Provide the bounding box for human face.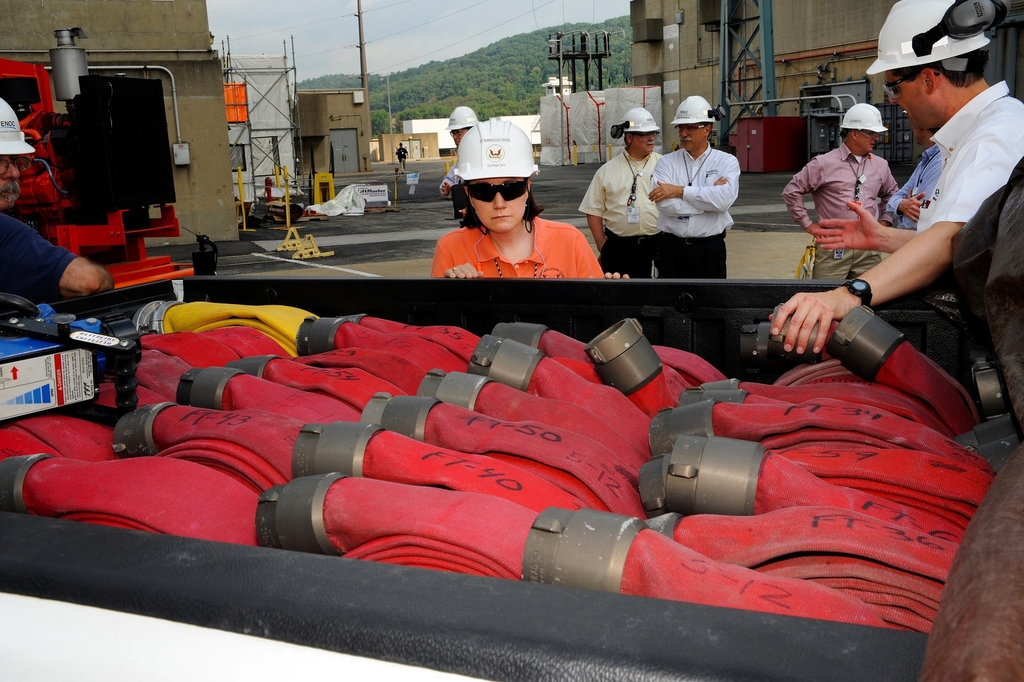
(682,121,706,151).
